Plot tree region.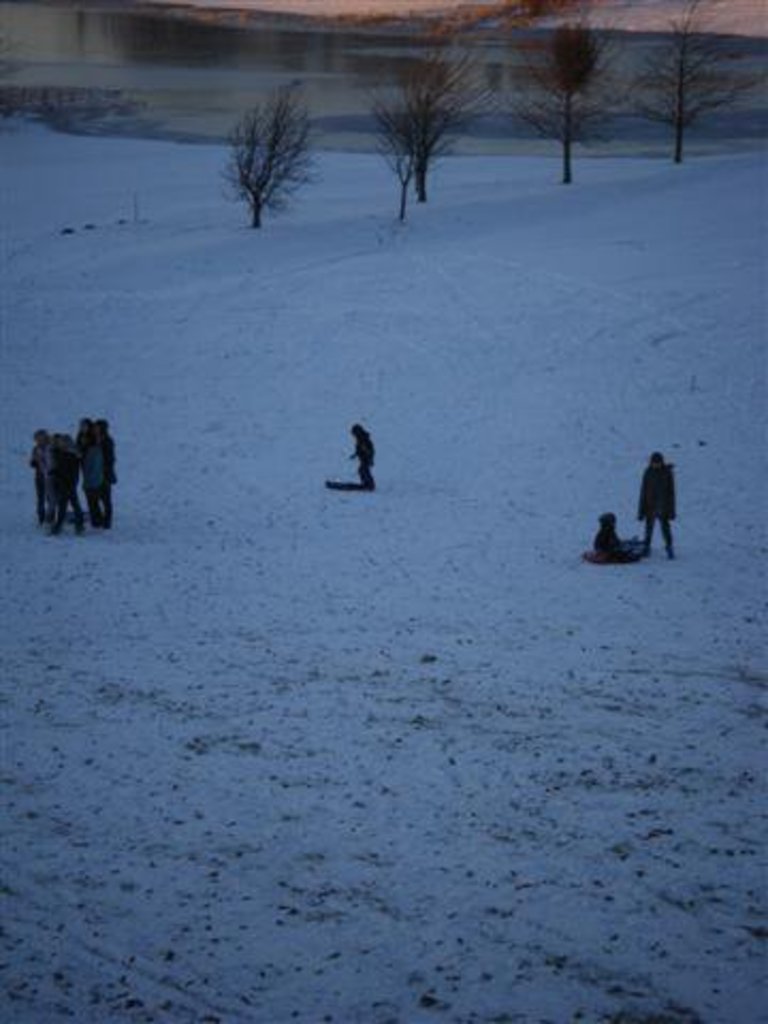
Plotted at left=508, top=9, right=636, bottom=186.
